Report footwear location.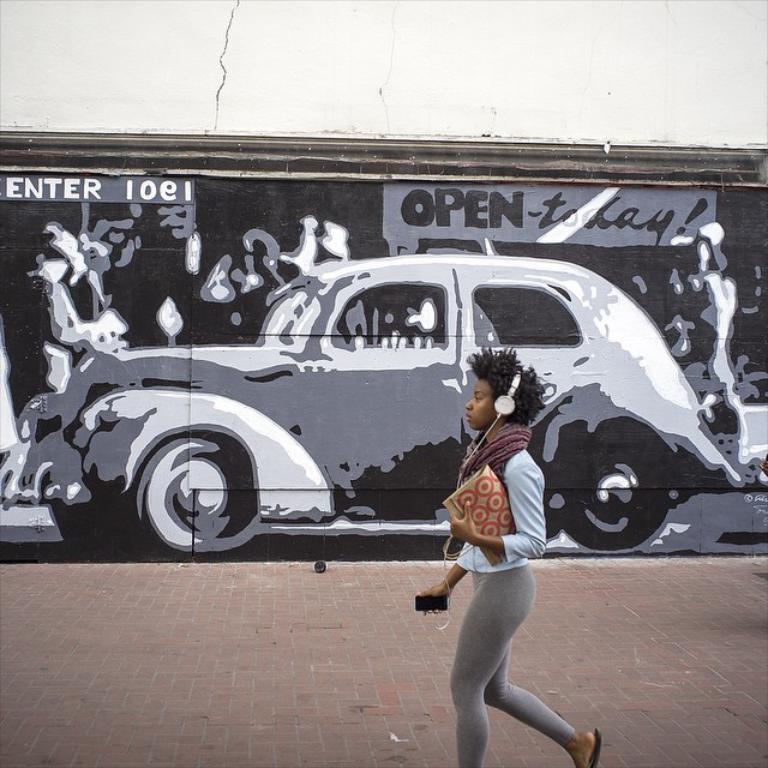
Report: [x1=592, y1=722, x2=602, y2=766].
